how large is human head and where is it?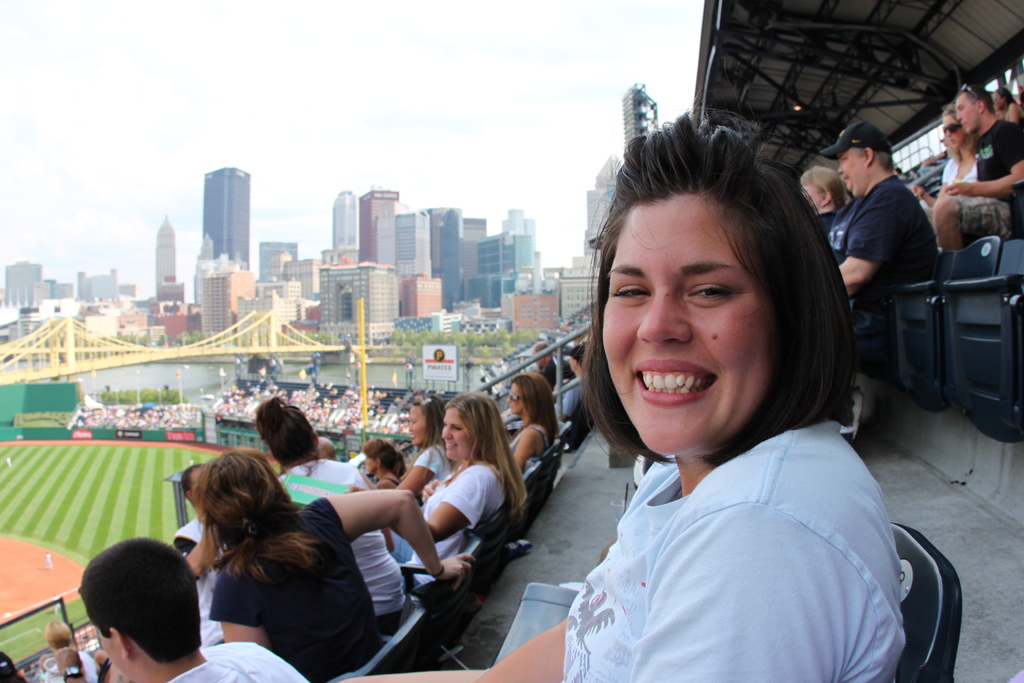
Bounding box: 42/620/74/652.
